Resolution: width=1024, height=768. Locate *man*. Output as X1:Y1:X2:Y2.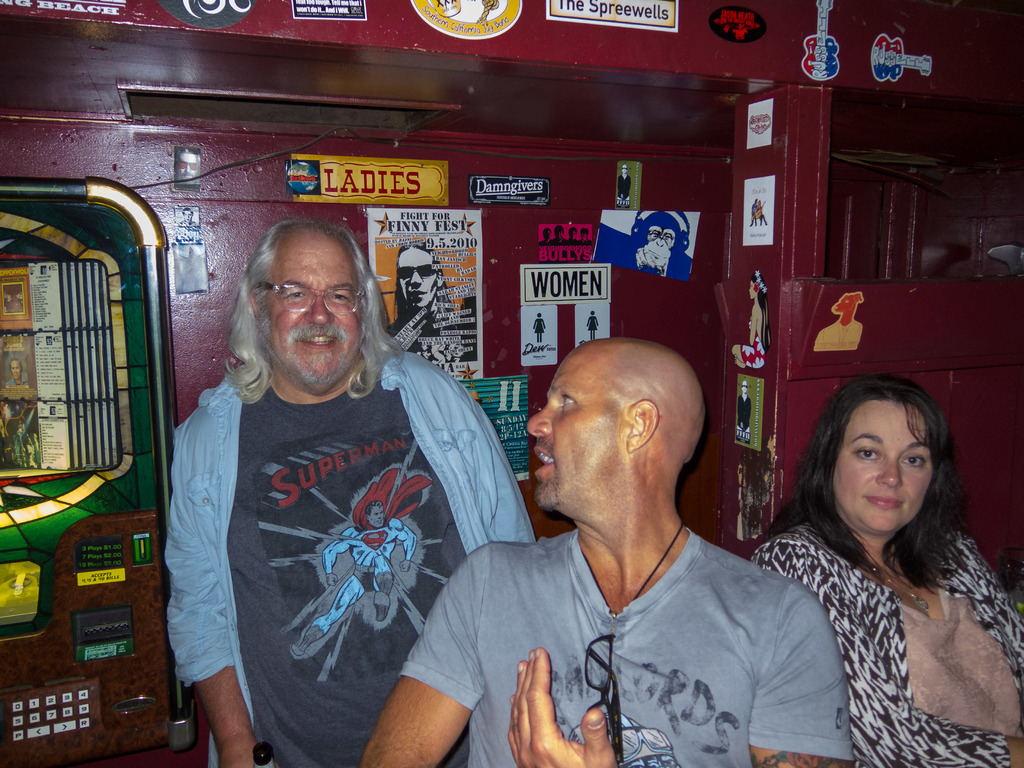
165:216:538:767.
